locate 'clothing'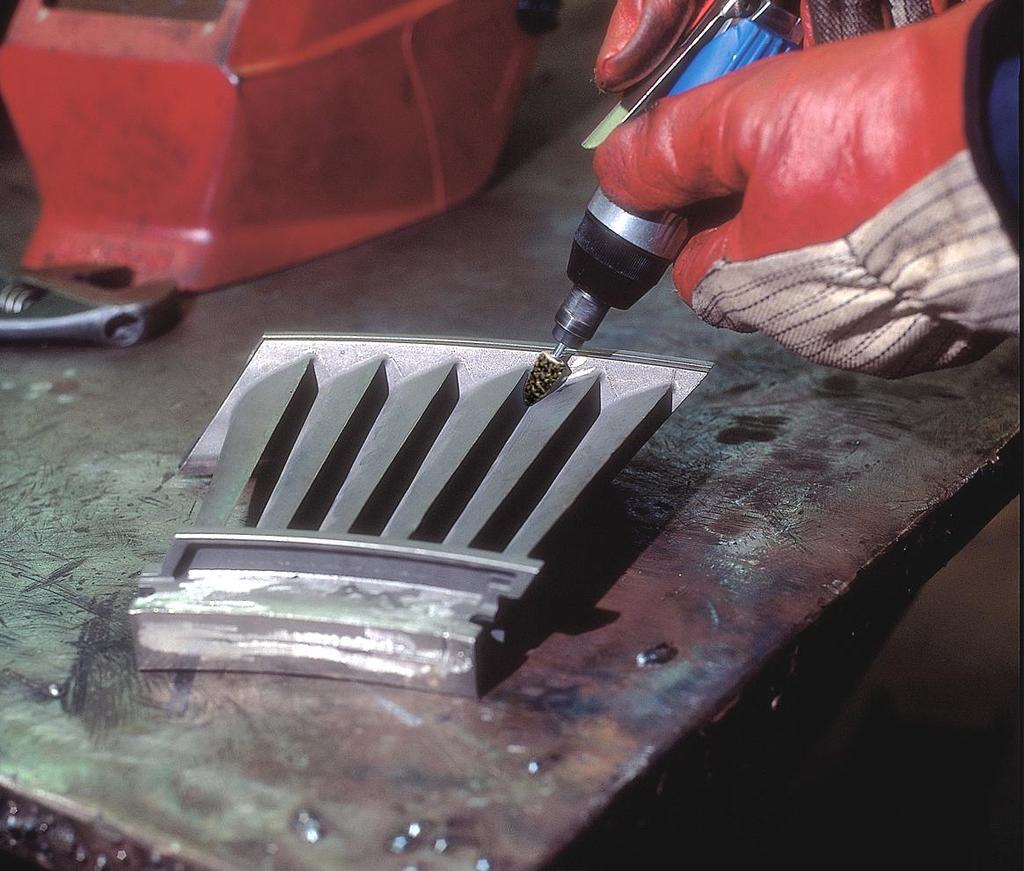
<box>122,70,957,703</box>
